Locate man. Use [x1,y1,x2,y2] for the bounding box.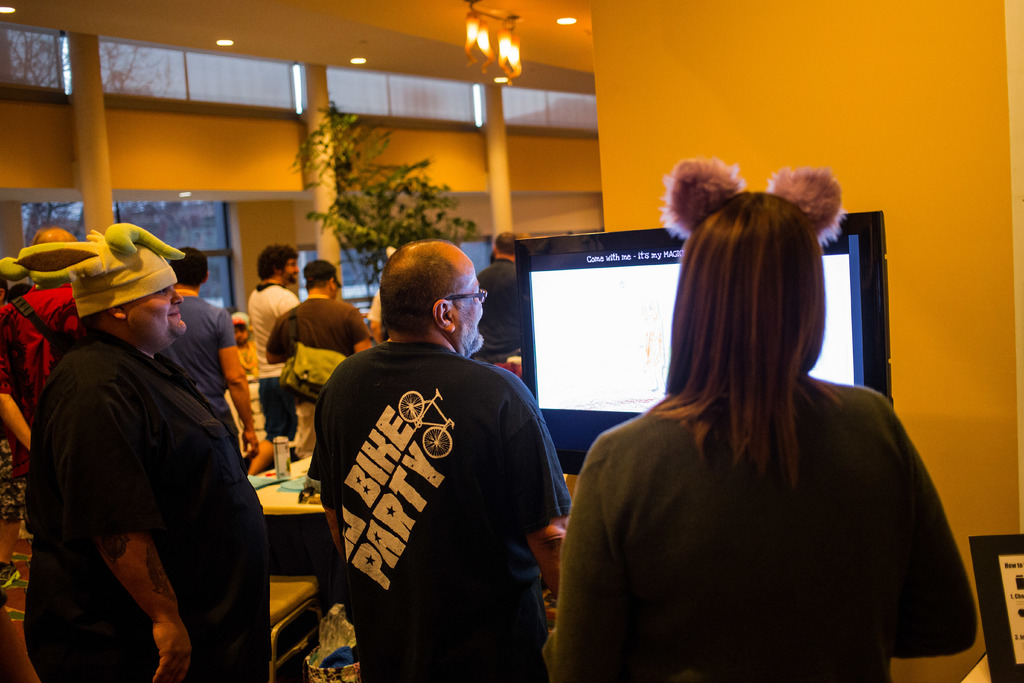
[472,227,525,361].
